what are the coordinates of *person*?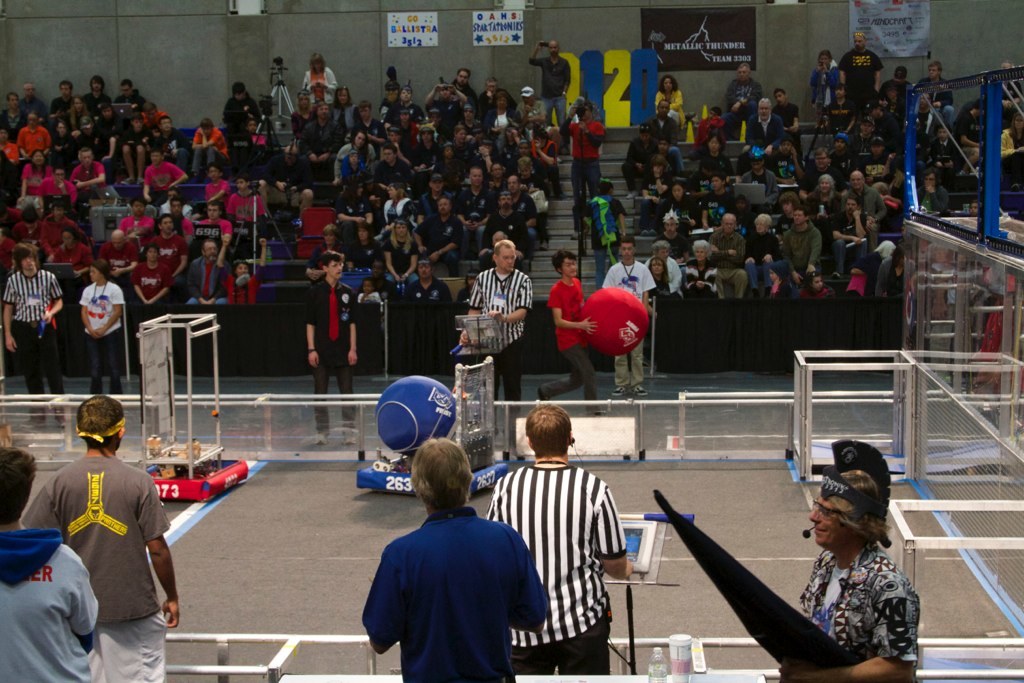
(left=749, top=450, right=925, bottom=682).
